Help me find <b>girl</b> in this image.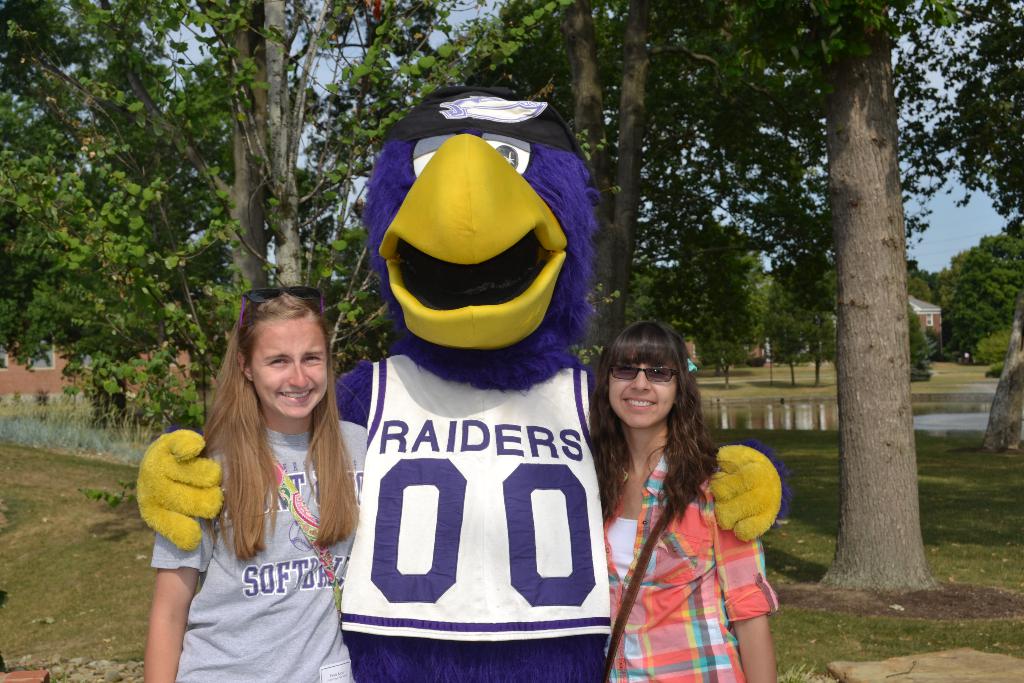
Found it: region(586, 327, 778, 682).
